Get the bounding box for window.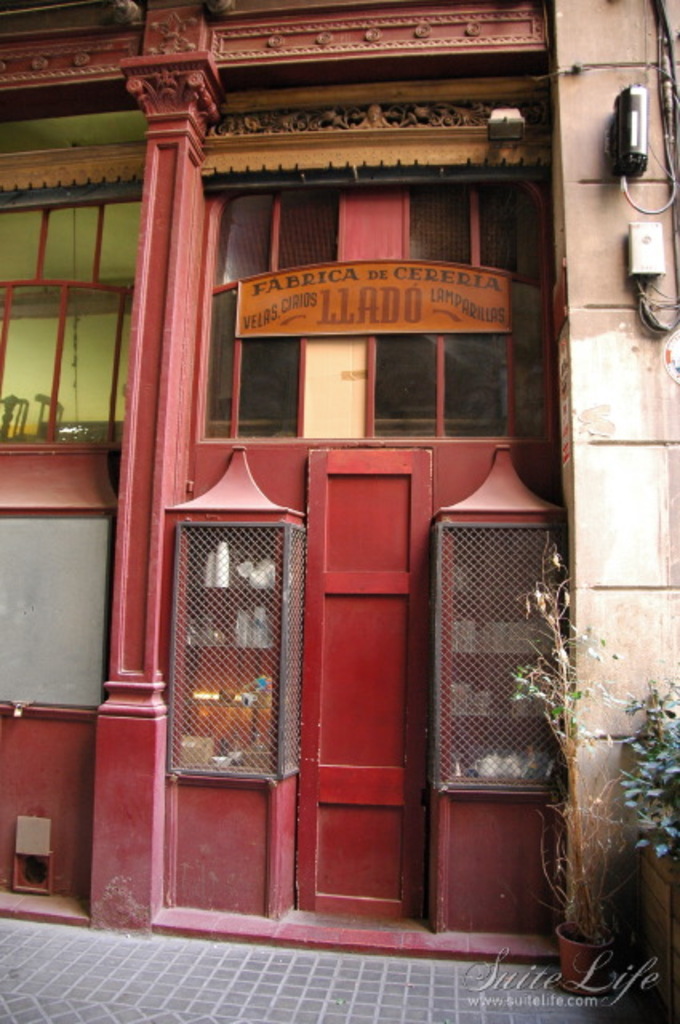
locate(366, 278, 550, 434).
